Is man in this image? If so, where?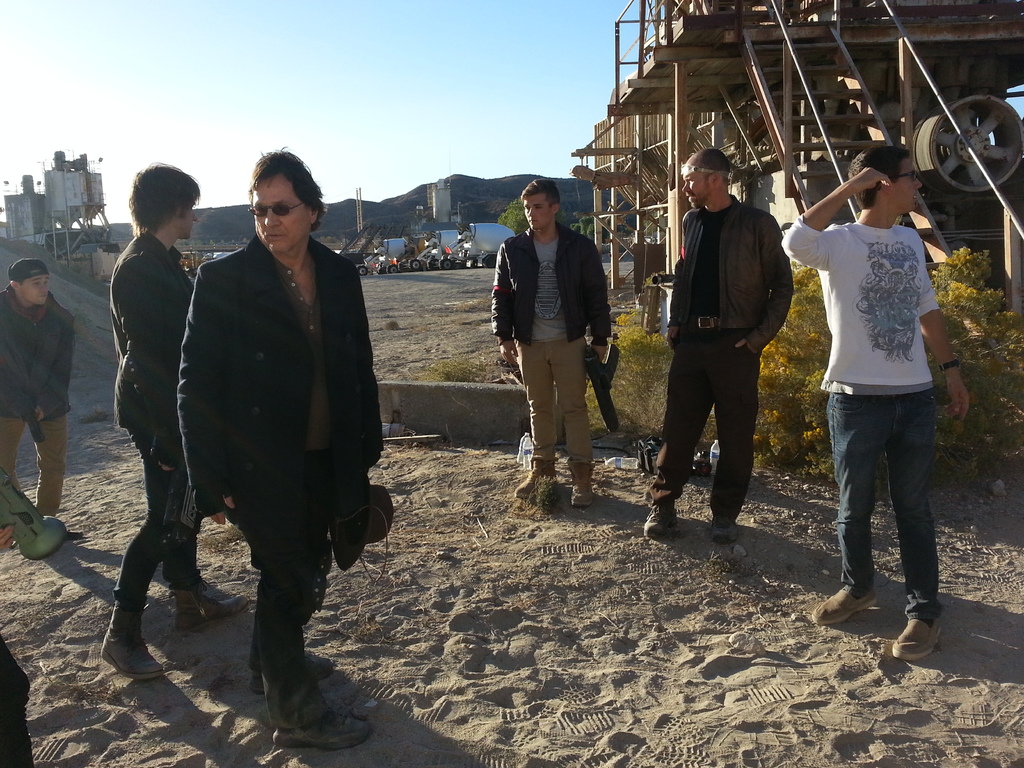
Yes, at l=174, t=147, r=390, b=753.
